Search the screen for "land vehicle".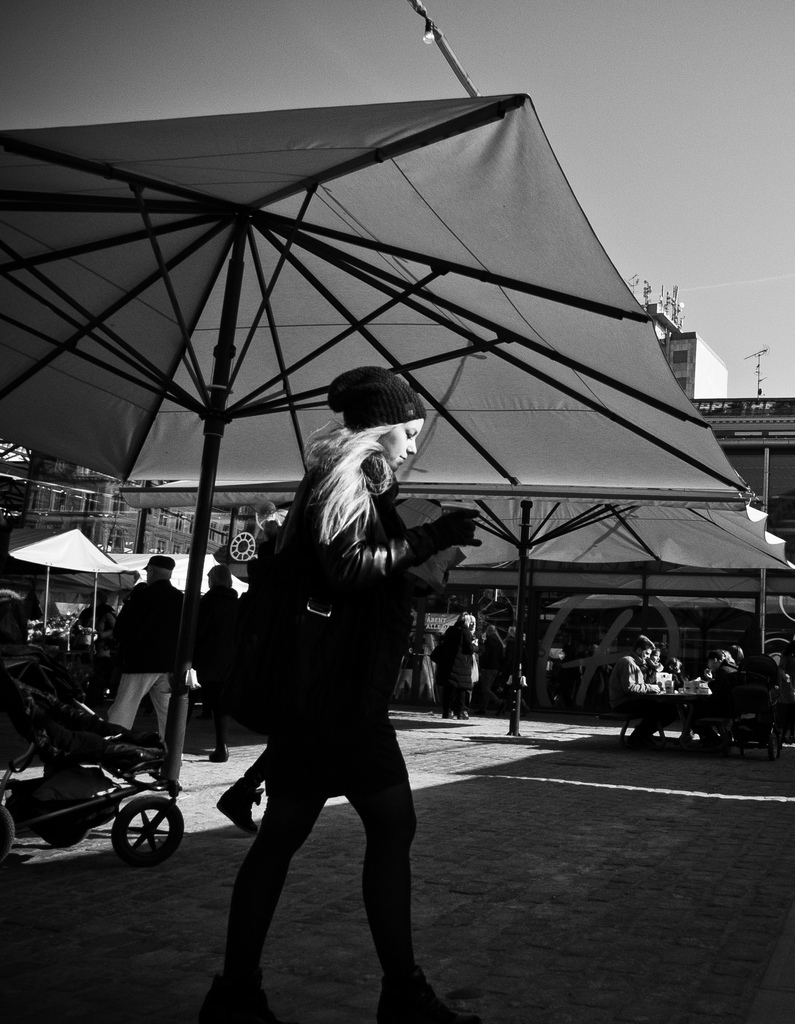
Found at bbox=[17, 669, 186, 888].
